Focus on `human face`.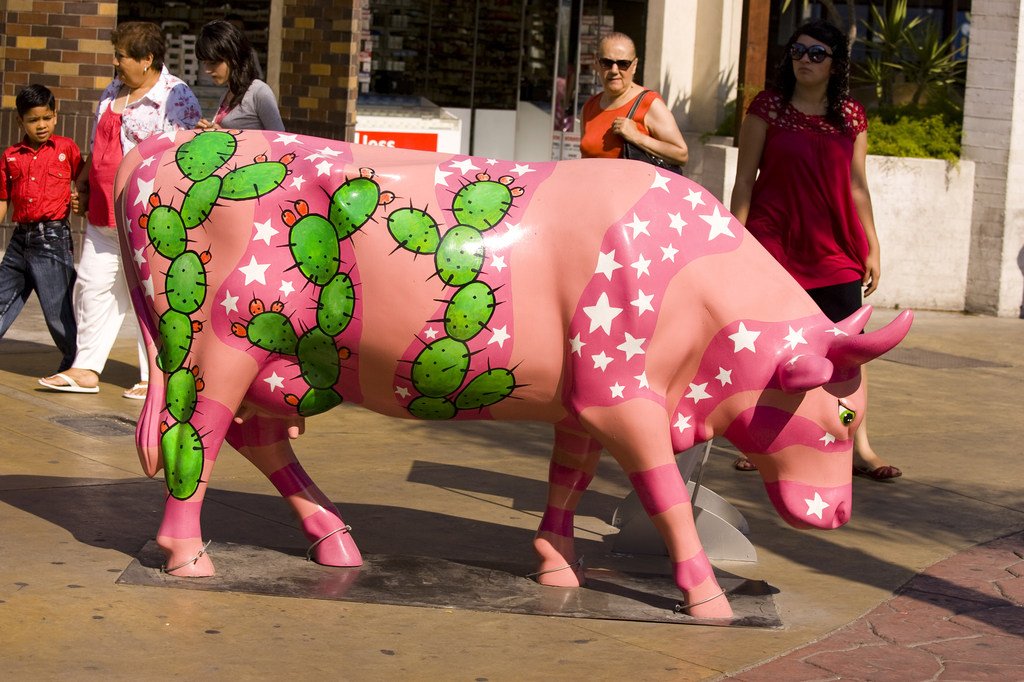
Focused at {"x1": 790, "y1": 33, "x2": 829, "y2": 86}.
